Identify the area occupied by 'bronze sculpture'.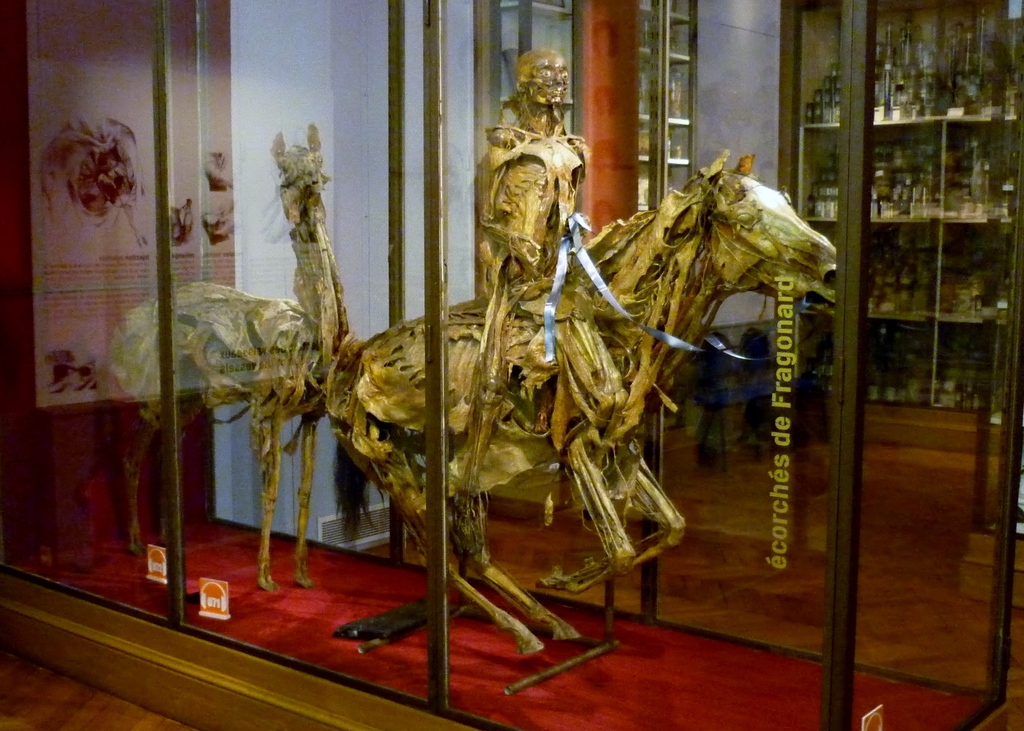
Area: <bbox>325, 49, 837, 664</bbox>.
